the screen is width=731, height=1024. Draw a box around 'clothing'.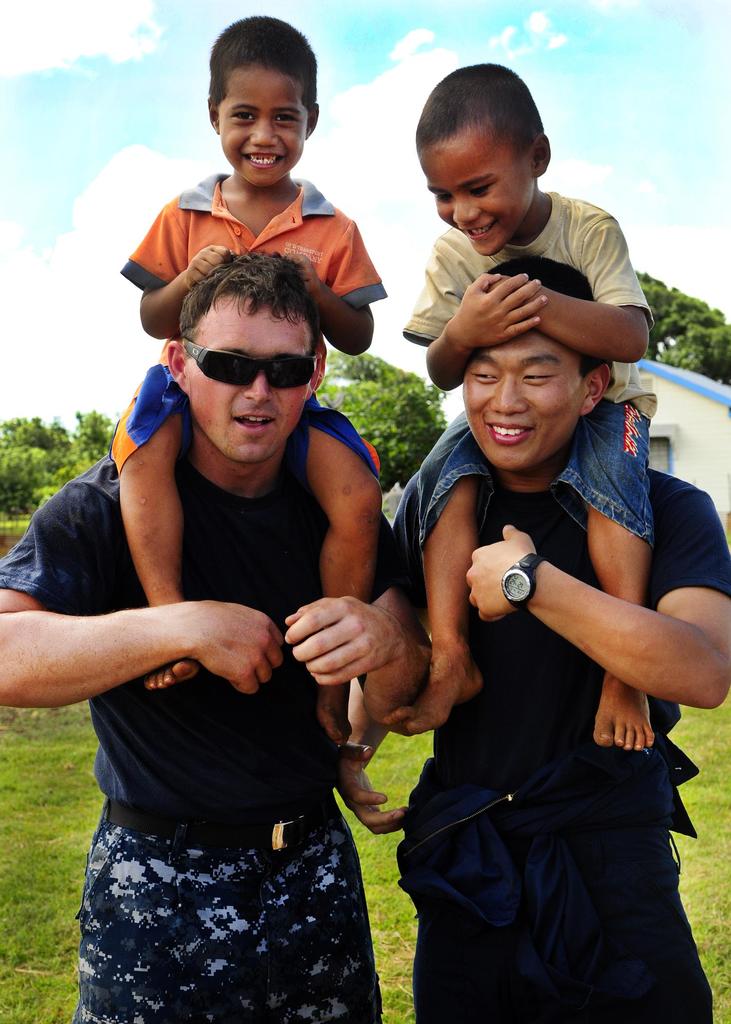
(left=108, top=367, right=380, bottom=481).
